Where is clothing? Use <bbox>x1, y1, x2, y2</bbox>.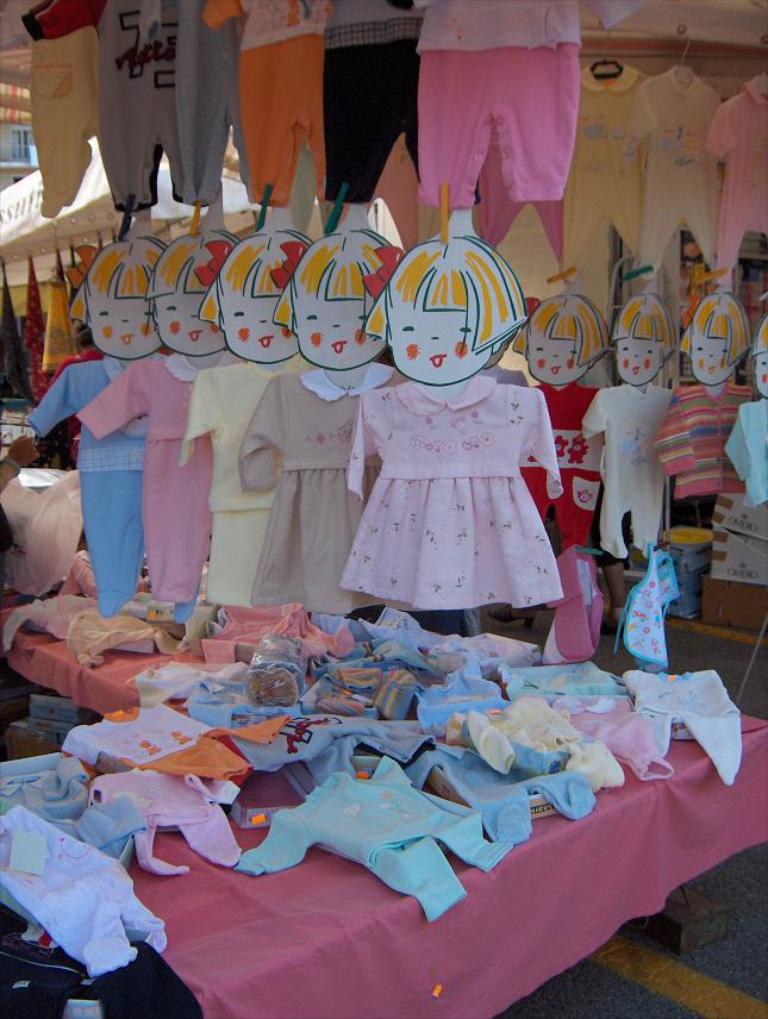
<bbox>407, 38, 602, 214</bbox>.
